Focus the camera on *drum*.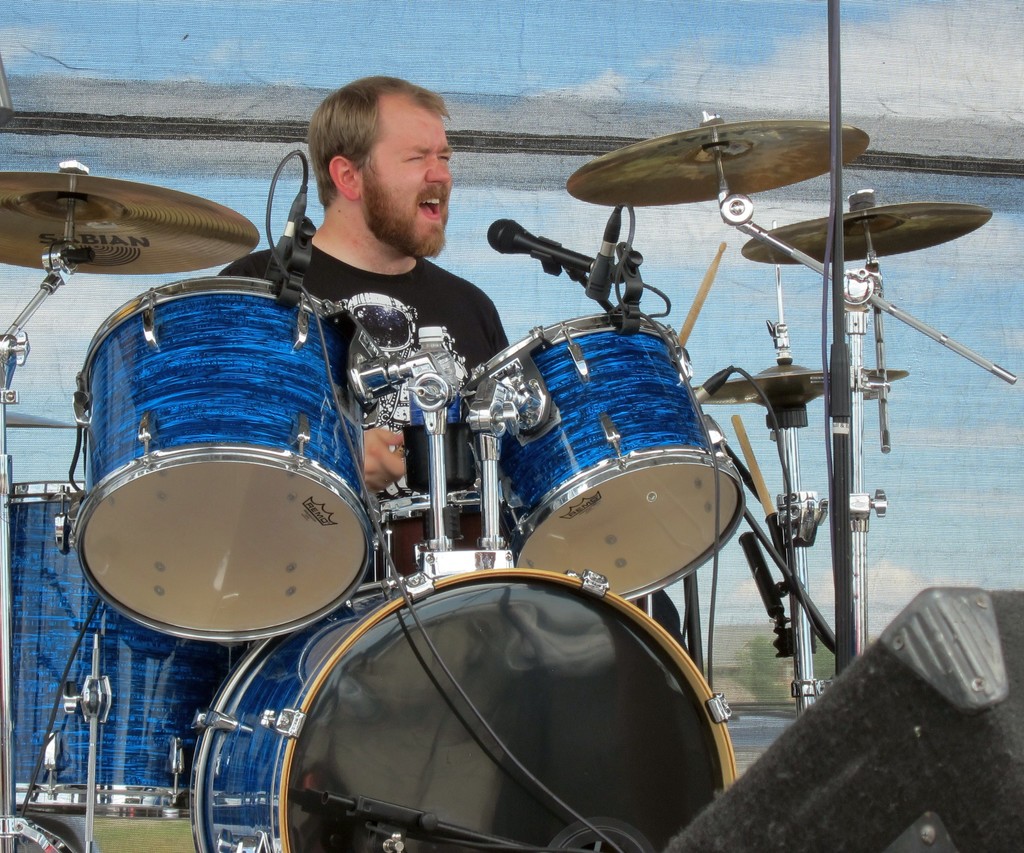
Focus region: box=[189, 565, 737, 852].
